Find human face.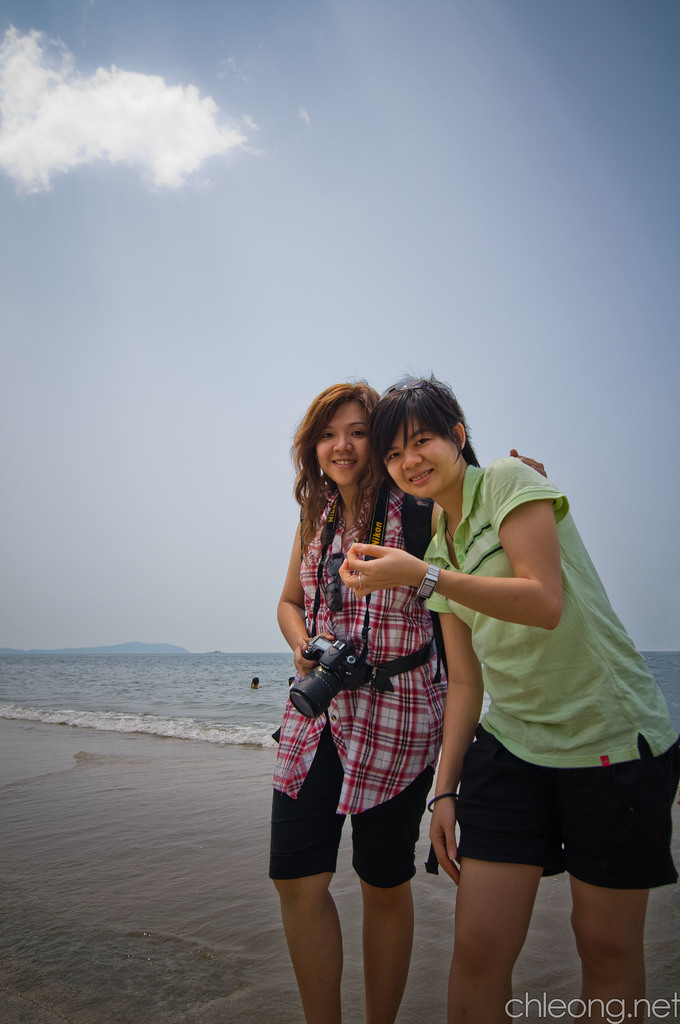
(308,404,369,481).
